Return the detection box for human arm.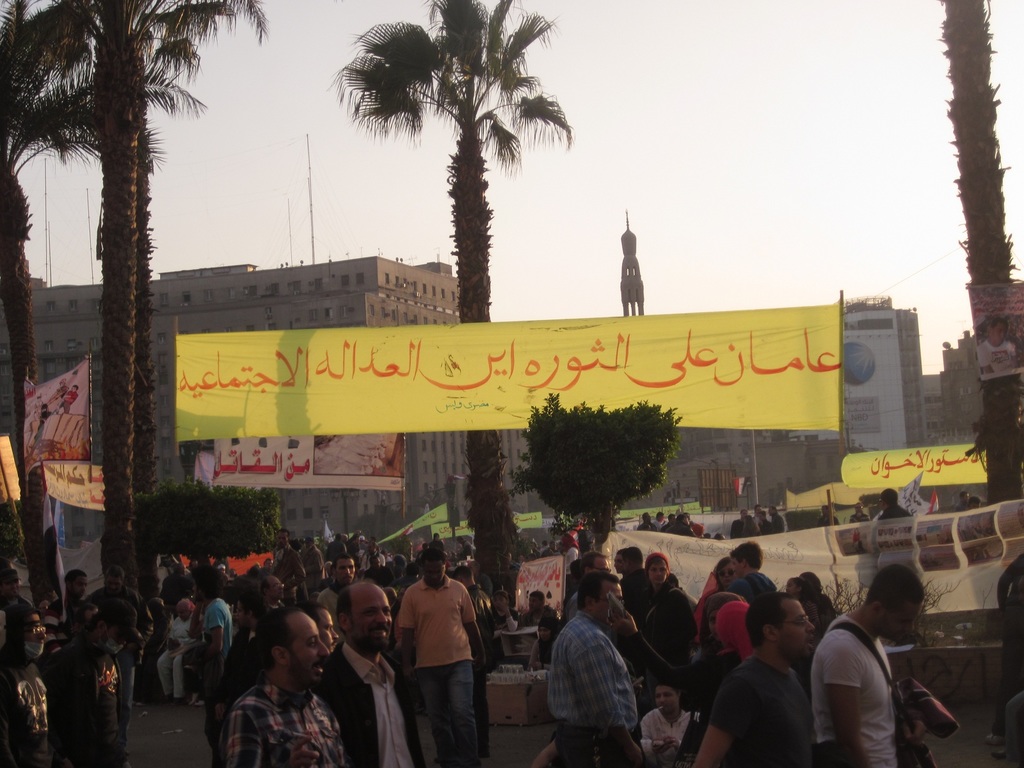
220/709/260/767.
